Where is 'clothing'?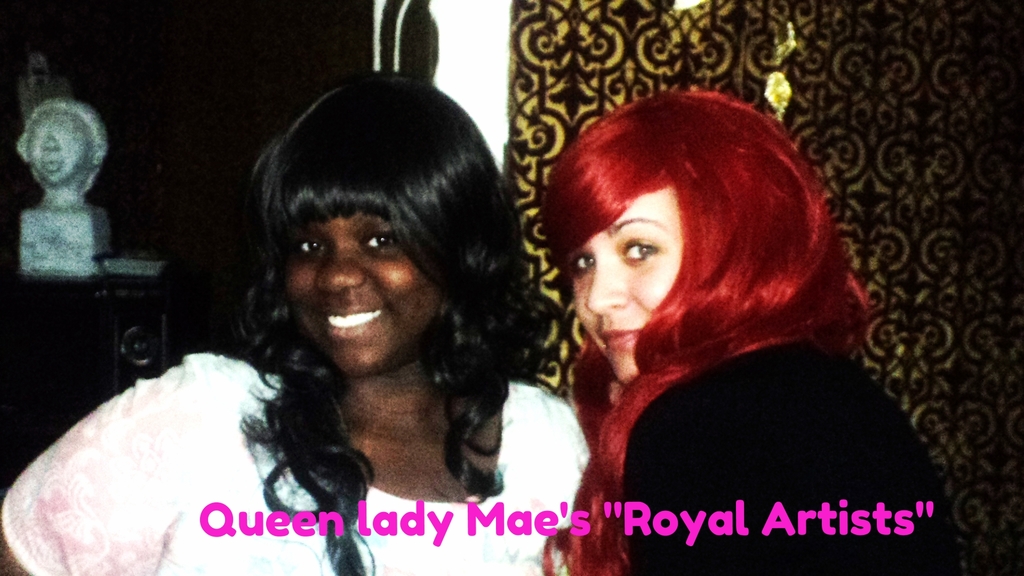
0/343/619/573.
